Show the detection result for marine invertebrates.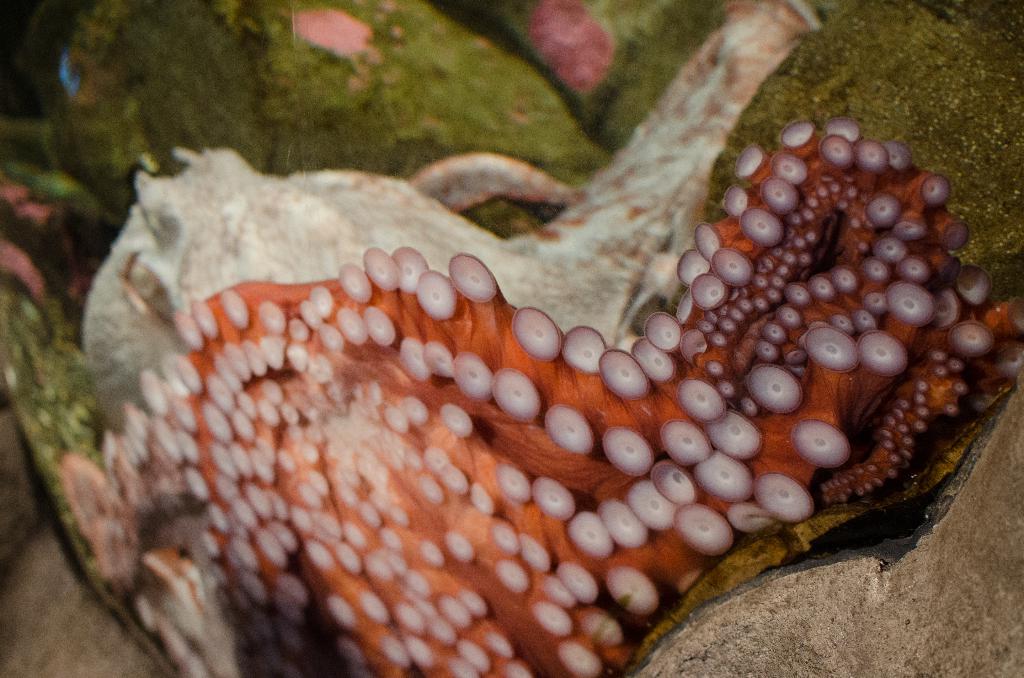
x1=582, y1=0, x2=1023, y2=305.
